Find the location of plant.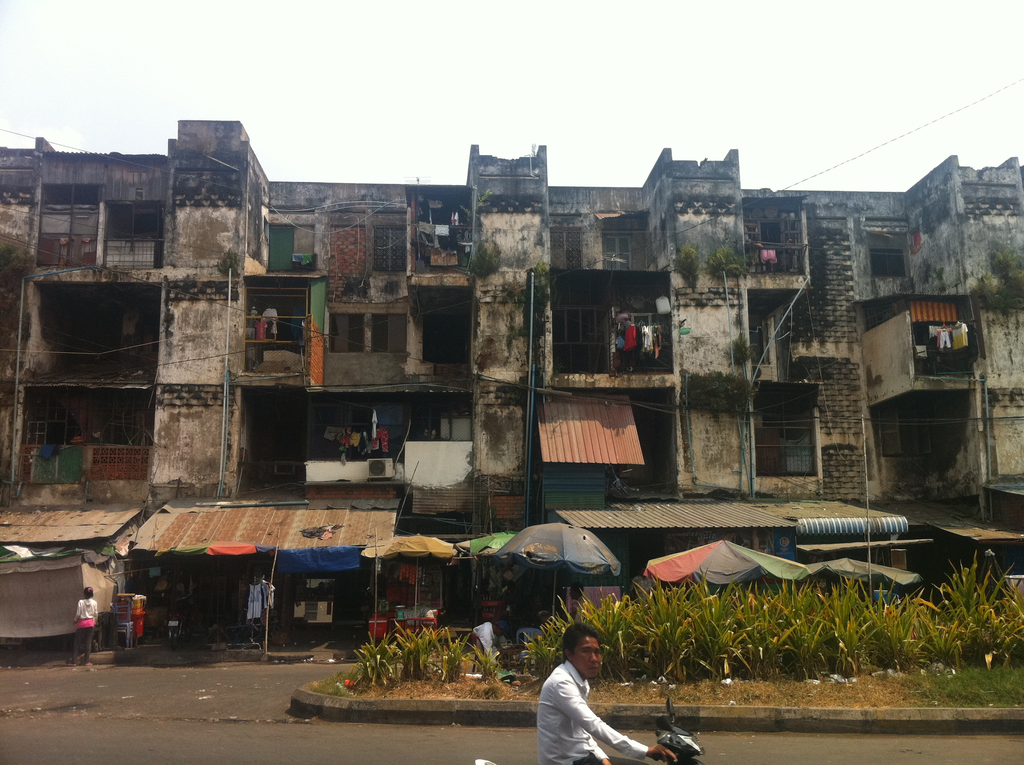
Location: bbox=(908, 670, 1023, 707).
